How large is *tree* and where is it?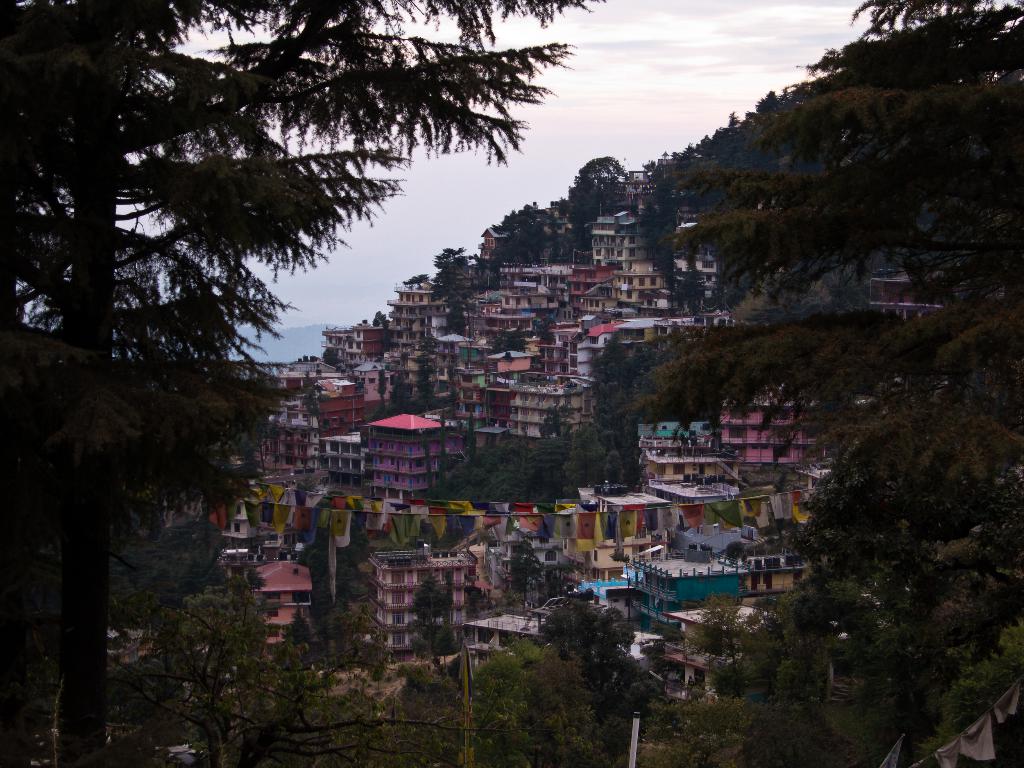
Bounding box: rect(490, 197, 563, 273).
